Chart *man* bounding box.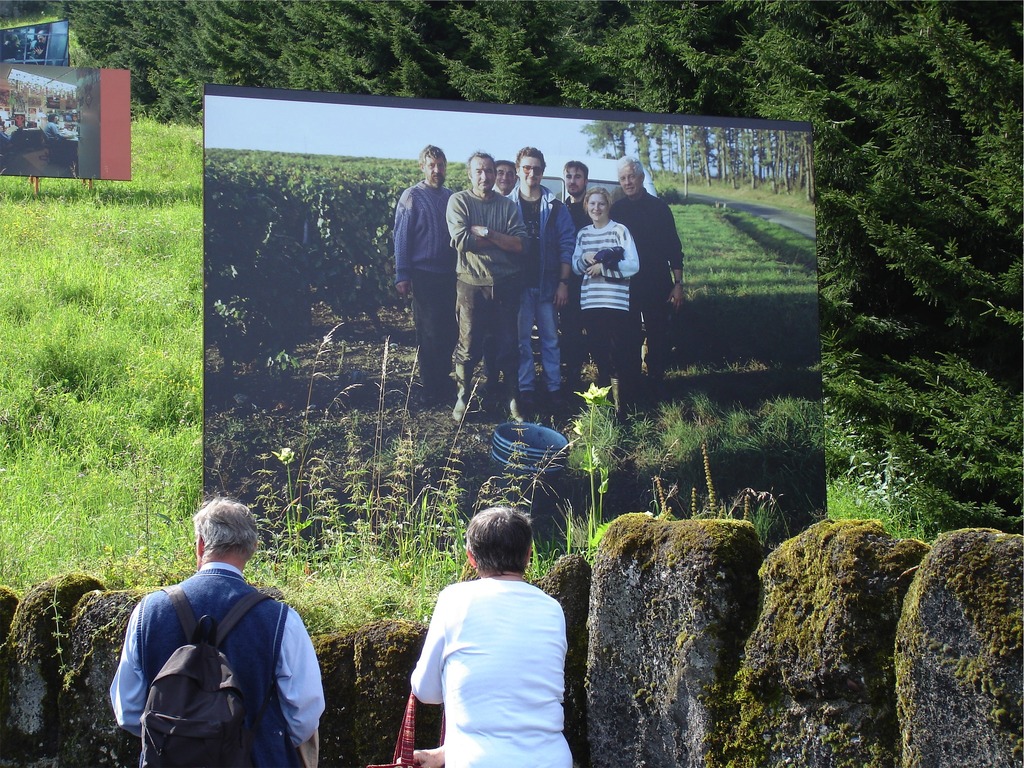
Charted: <bbox>560, 159, 590, 384</bbox>.
